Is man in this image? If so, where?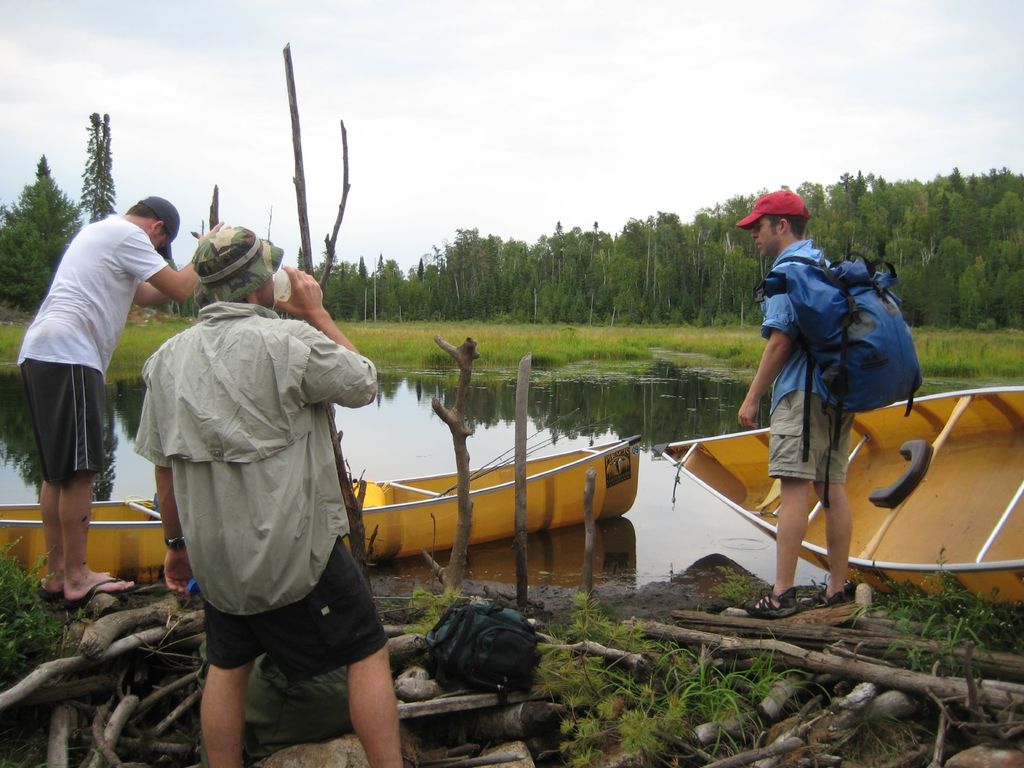
Yes, at box=[737, 191, 856, 620].
